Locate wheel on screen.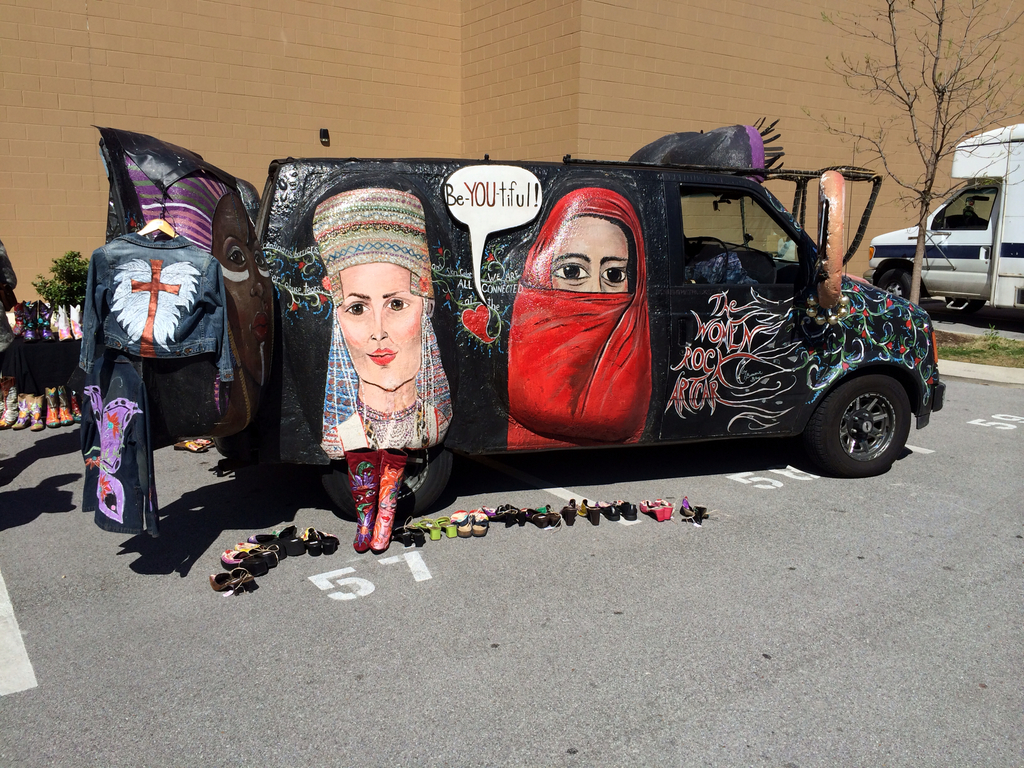
On screen at 317/440/452/519.
